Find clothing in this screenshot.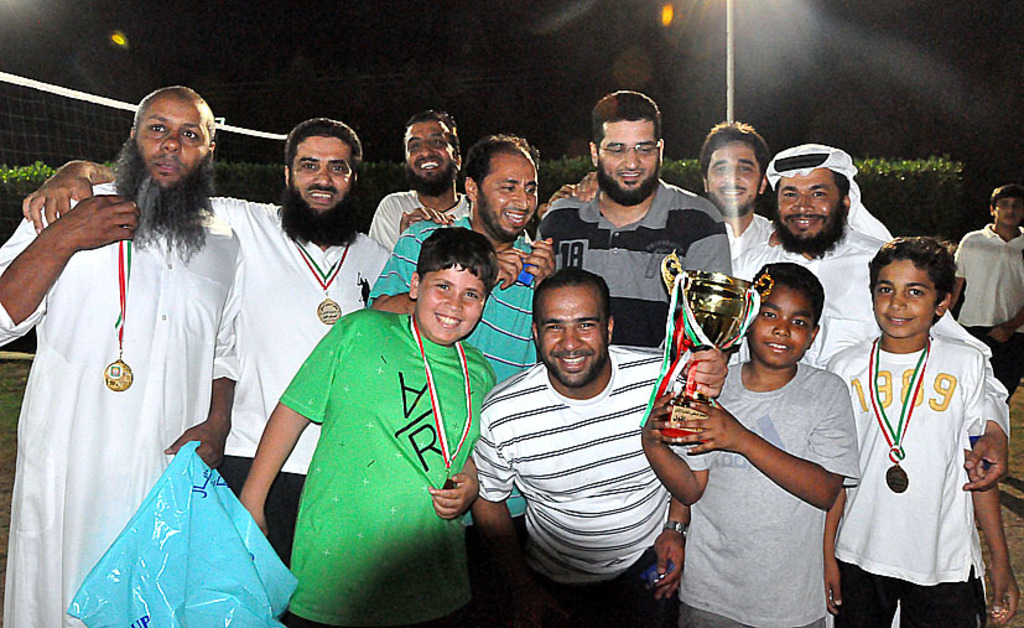
The bounding box for clothing is bbox=[946, 222, 1023, 352].
